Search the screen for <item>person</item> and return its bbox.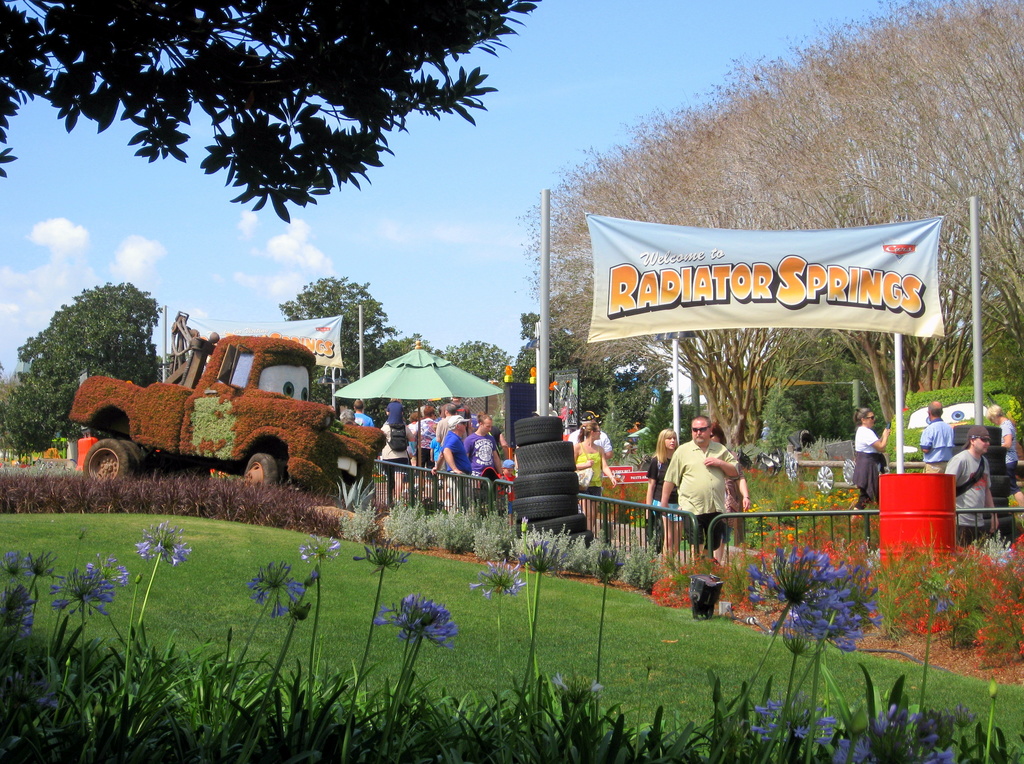
Found: bbox=(436, 402, 470, 439).
